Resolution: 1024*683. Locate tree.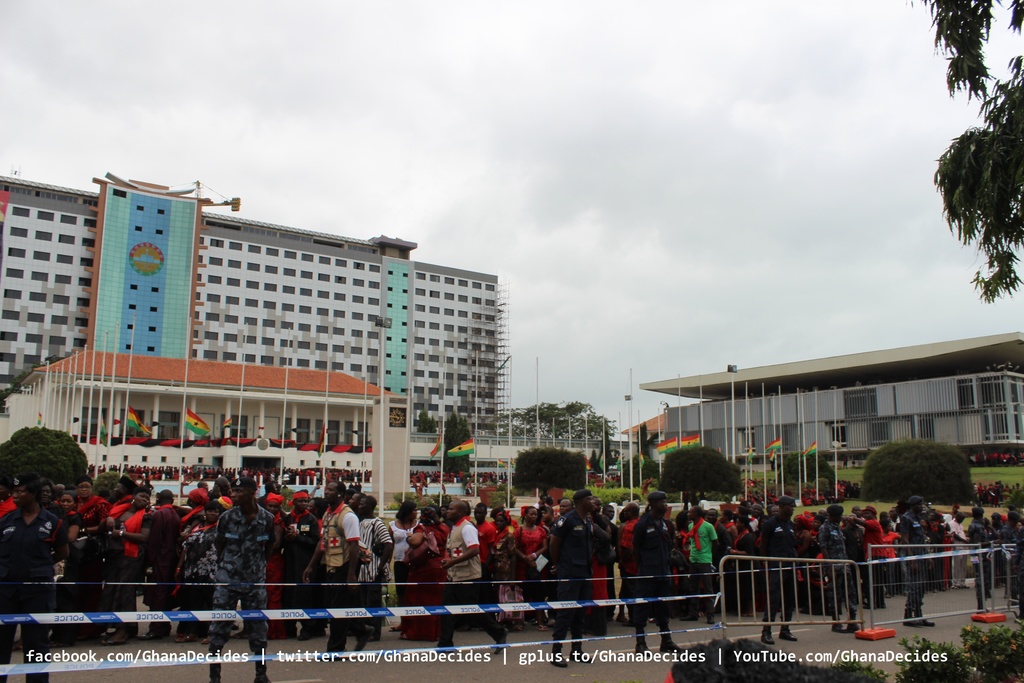
843:439:978:514.
